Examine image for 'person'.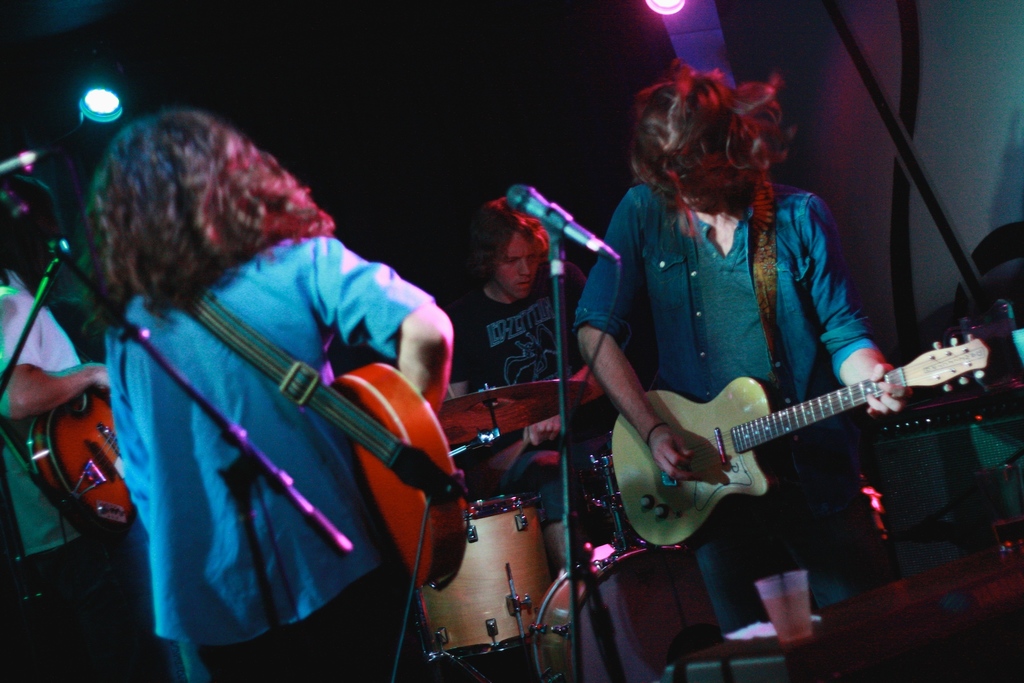
Examination result: Rect(0, 198, 200, 682).
